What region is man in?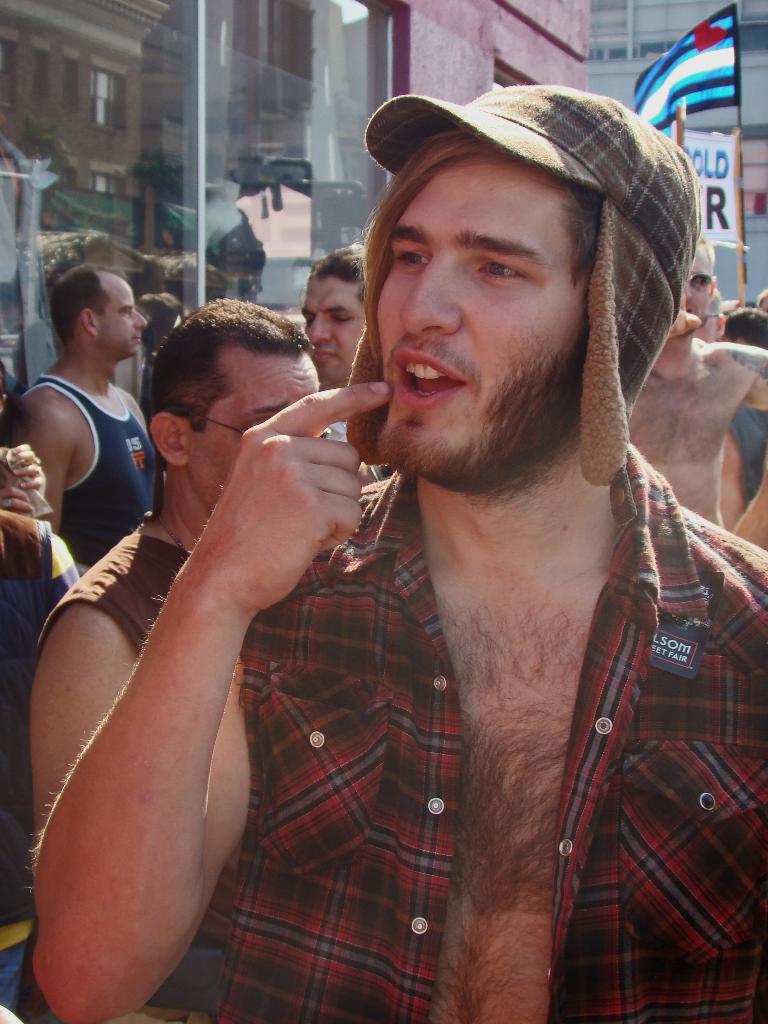
156,76,753,1012.
